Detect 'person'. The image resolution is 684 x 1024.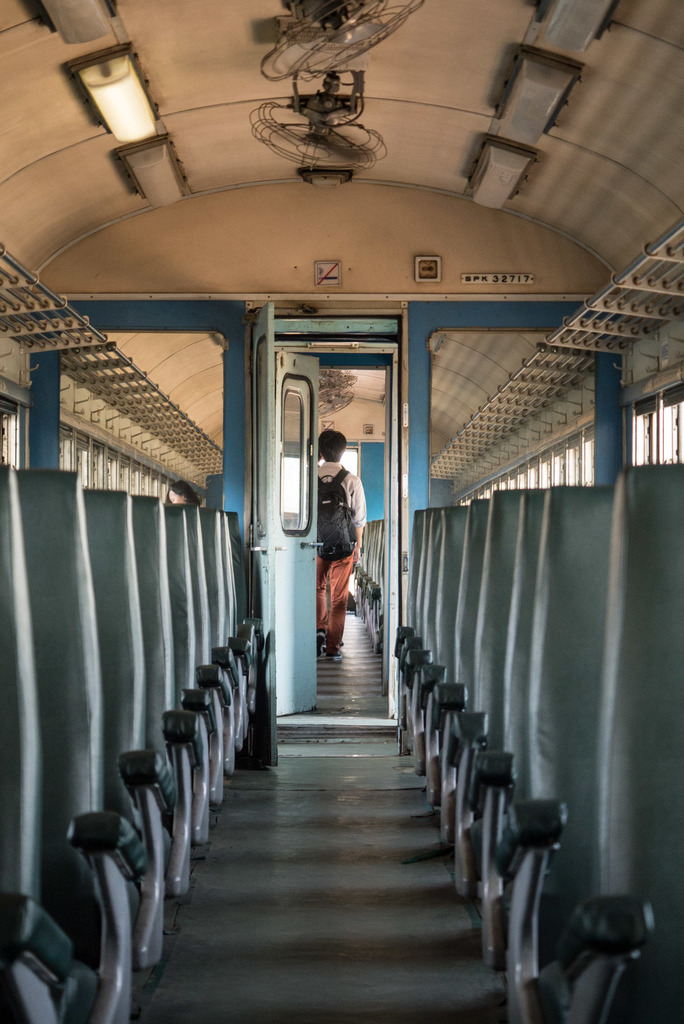
314 425 365 661.
